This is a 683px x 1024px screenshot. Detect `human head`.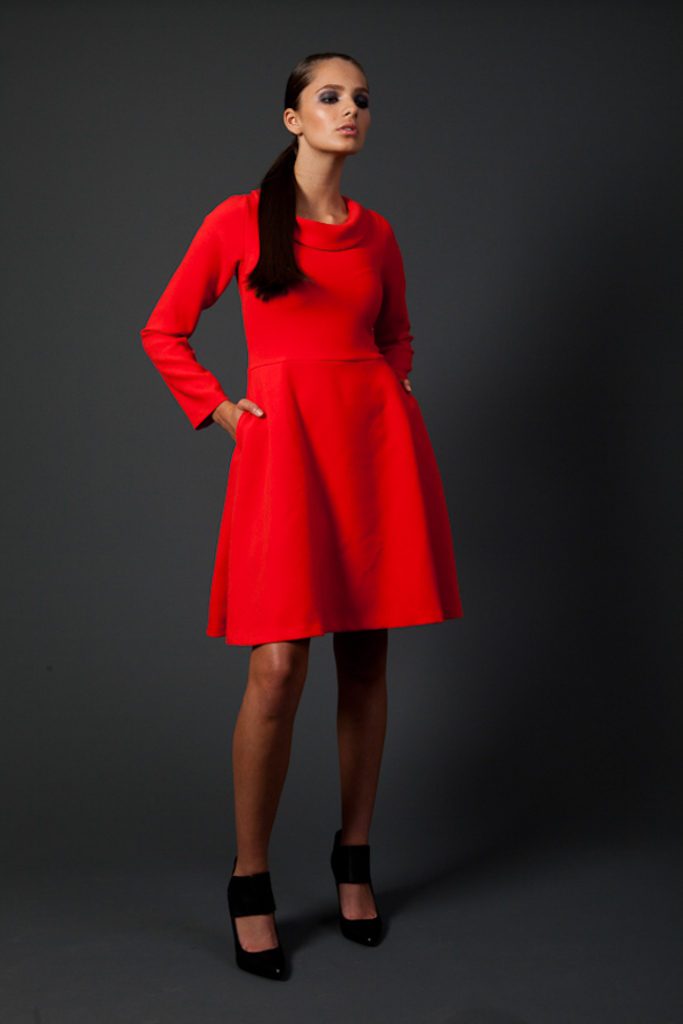
select_region(260, 52, 373, 142).
